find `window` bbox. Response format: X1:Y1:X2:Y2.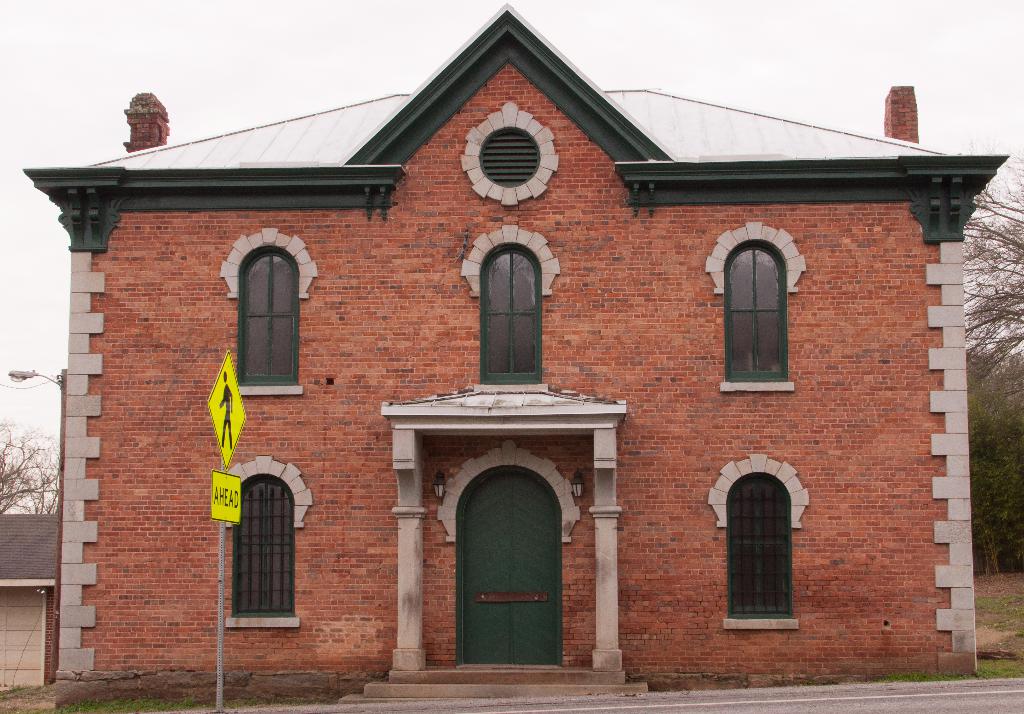
704:223:806:395.
